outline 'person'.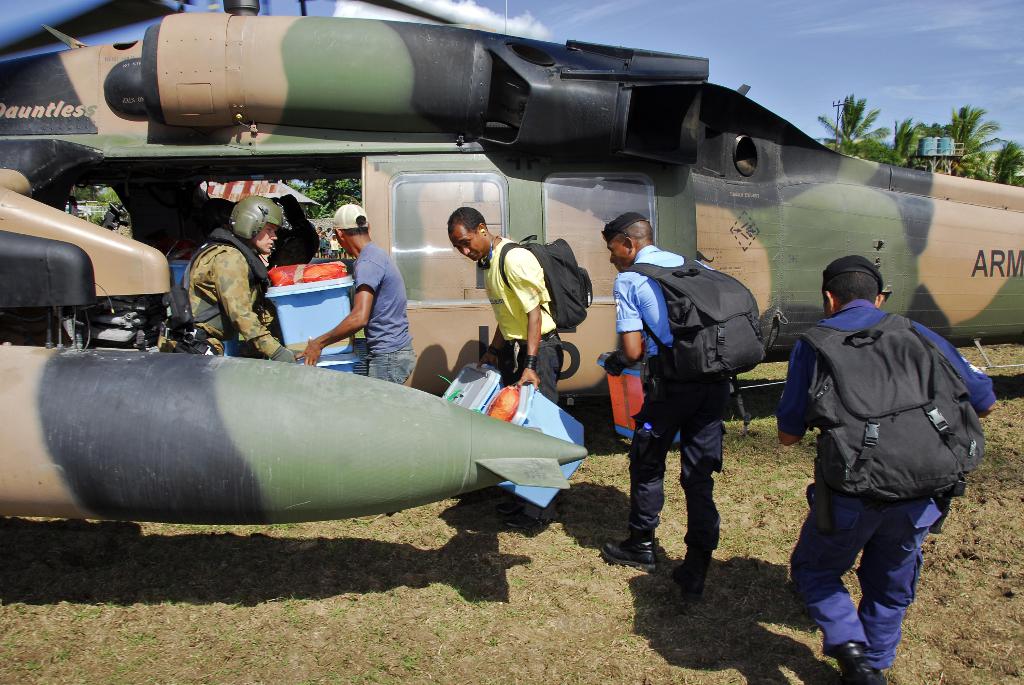
Outline: x1=778 y1=256 x2=993 y2=684.
